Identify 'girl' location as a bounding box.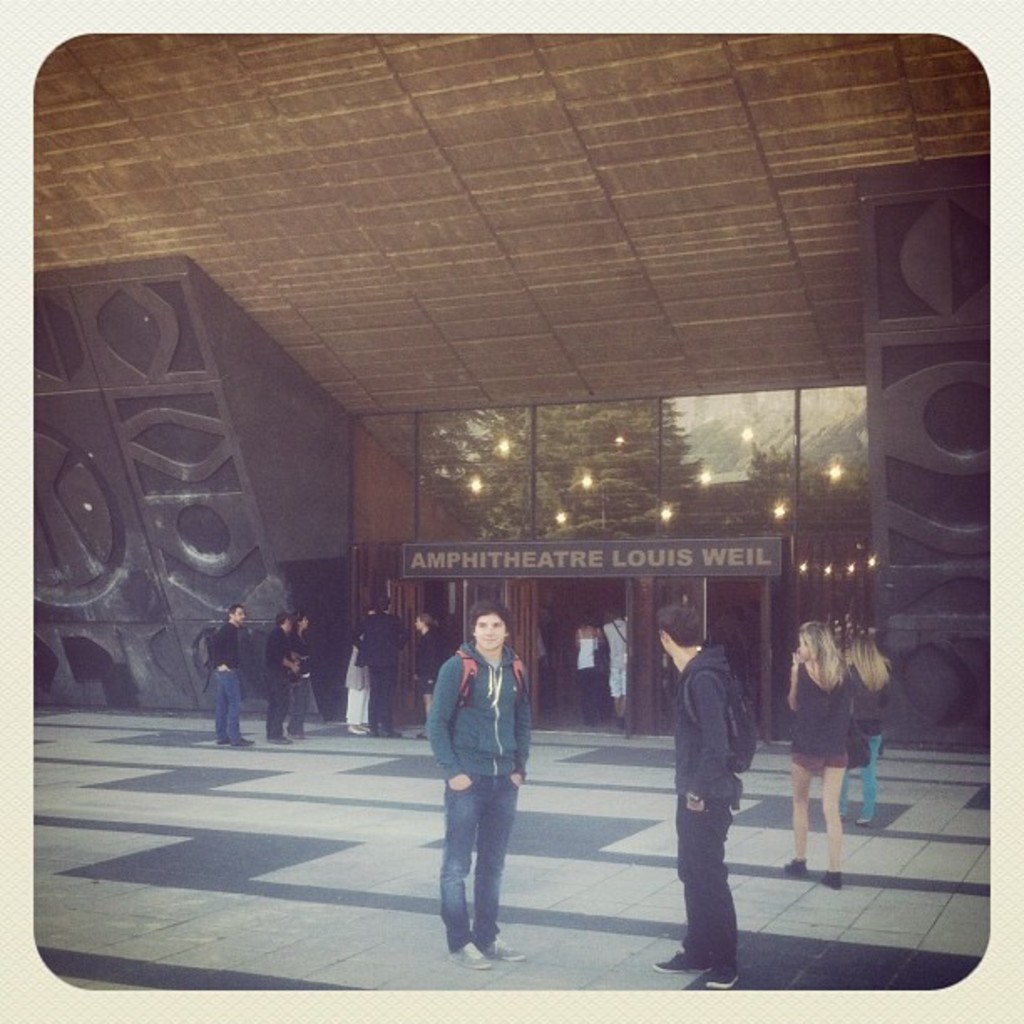
crop(786, 624, 853, 892).
